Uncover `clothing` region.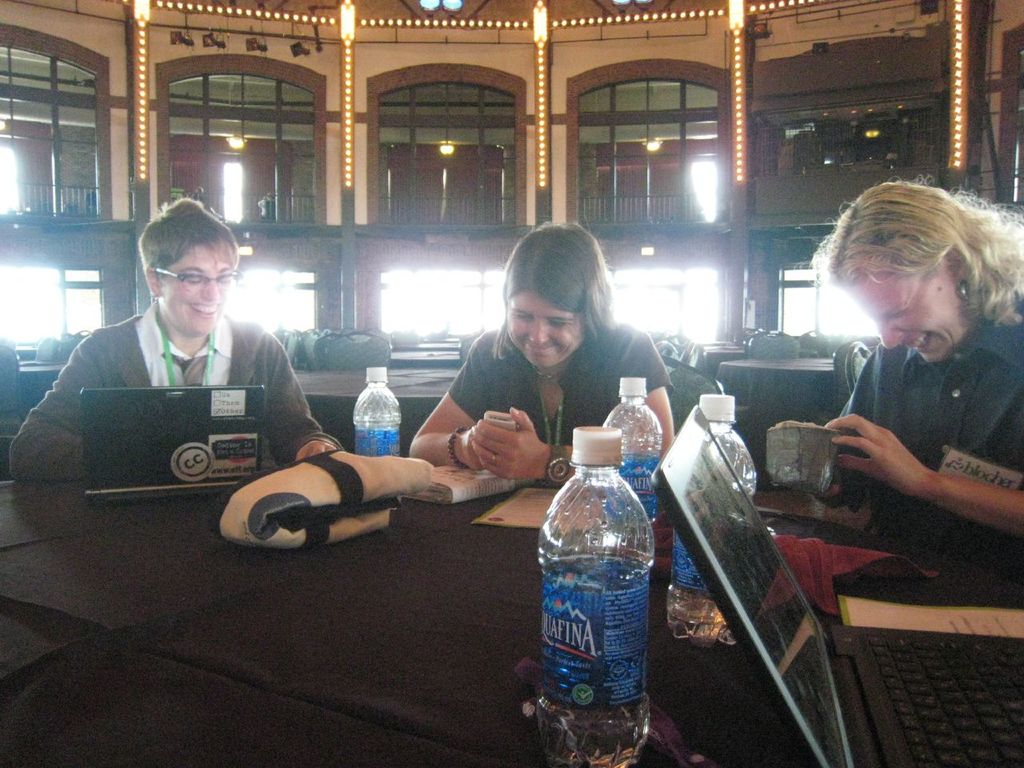
Uncovered: l=830, t=281, r=1023, b=501.
